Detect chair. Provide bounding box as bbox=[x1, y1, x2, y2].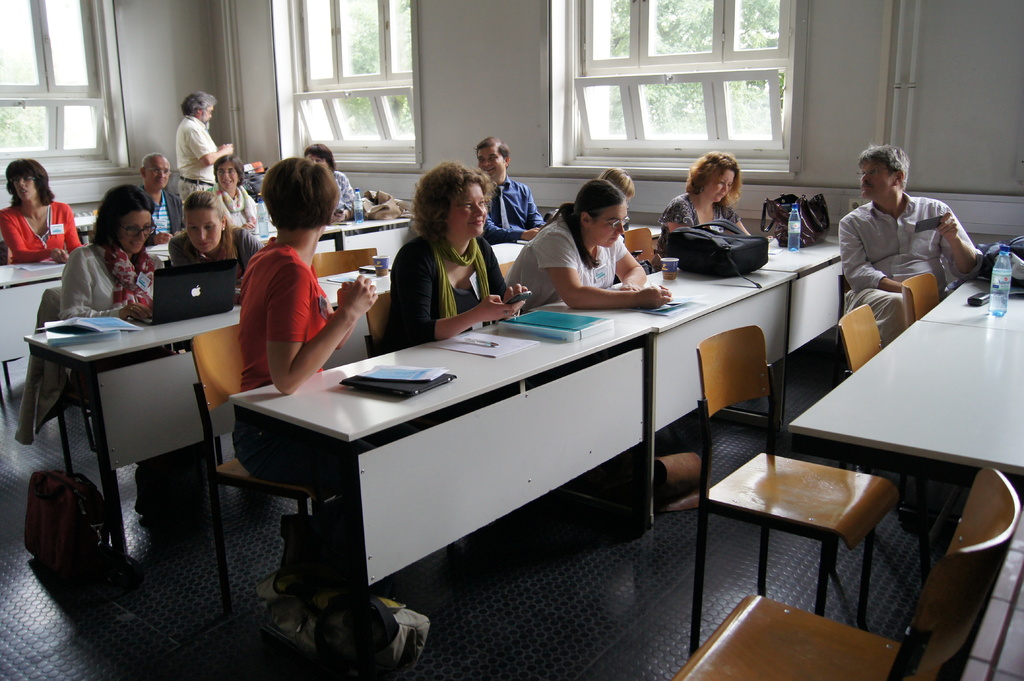
bbox=[691, 325, 895, 647].
